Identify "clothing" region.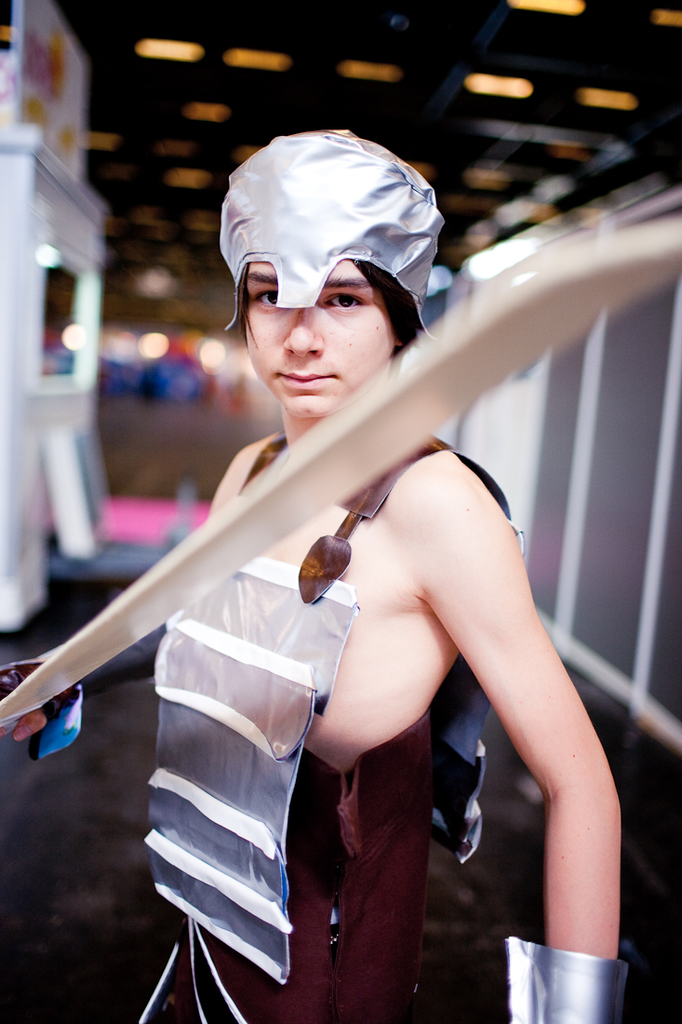
Region: 173:692:445:1023.
